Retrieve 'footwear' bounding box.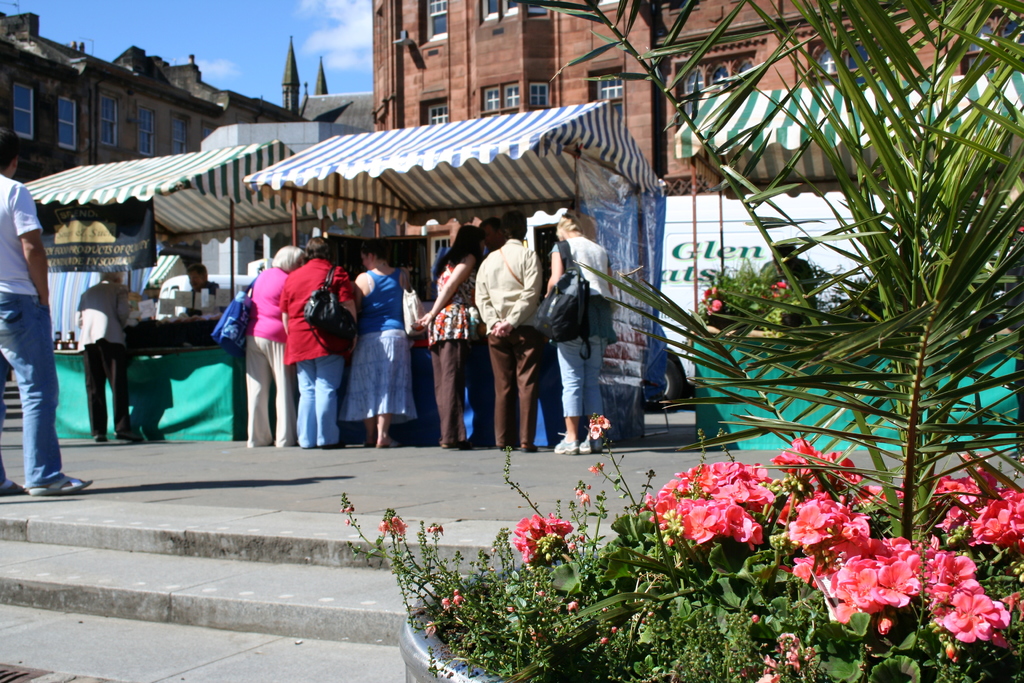
Bounding box: l=0, t=479, r=16, b=494.
